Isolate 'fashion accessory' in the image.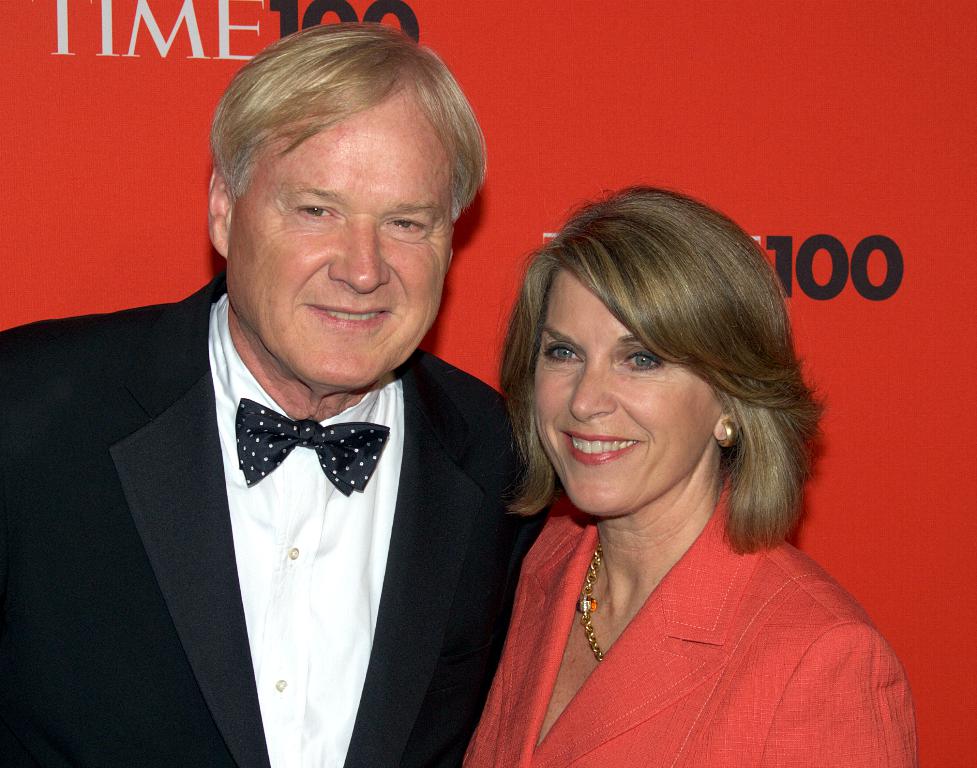
Isolated region: 236, 395, 392, 495.
